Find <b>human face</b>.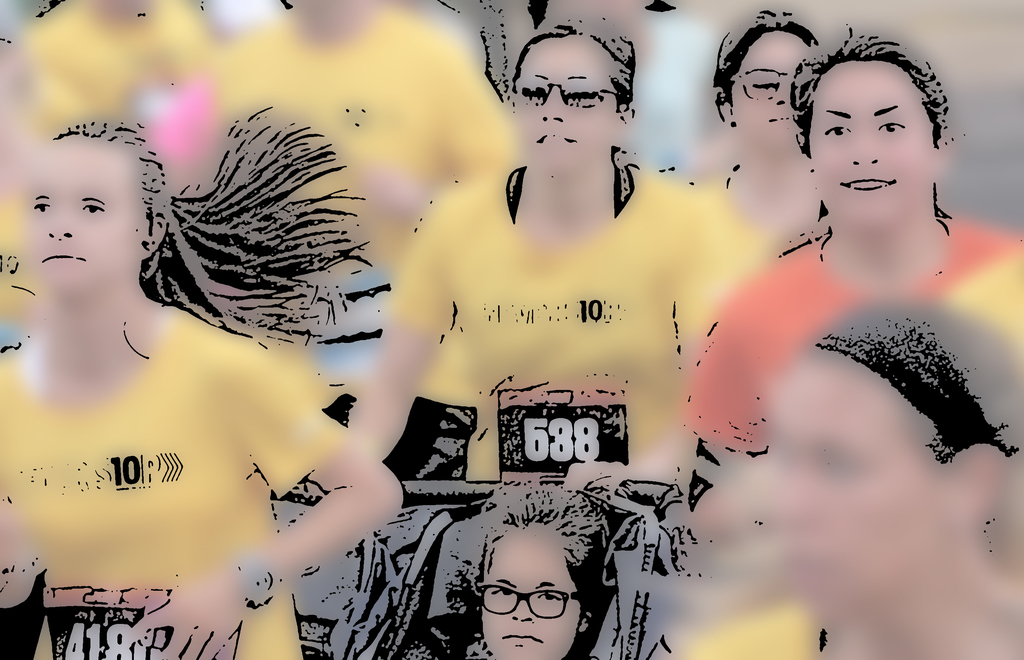
477/524/580/655.
